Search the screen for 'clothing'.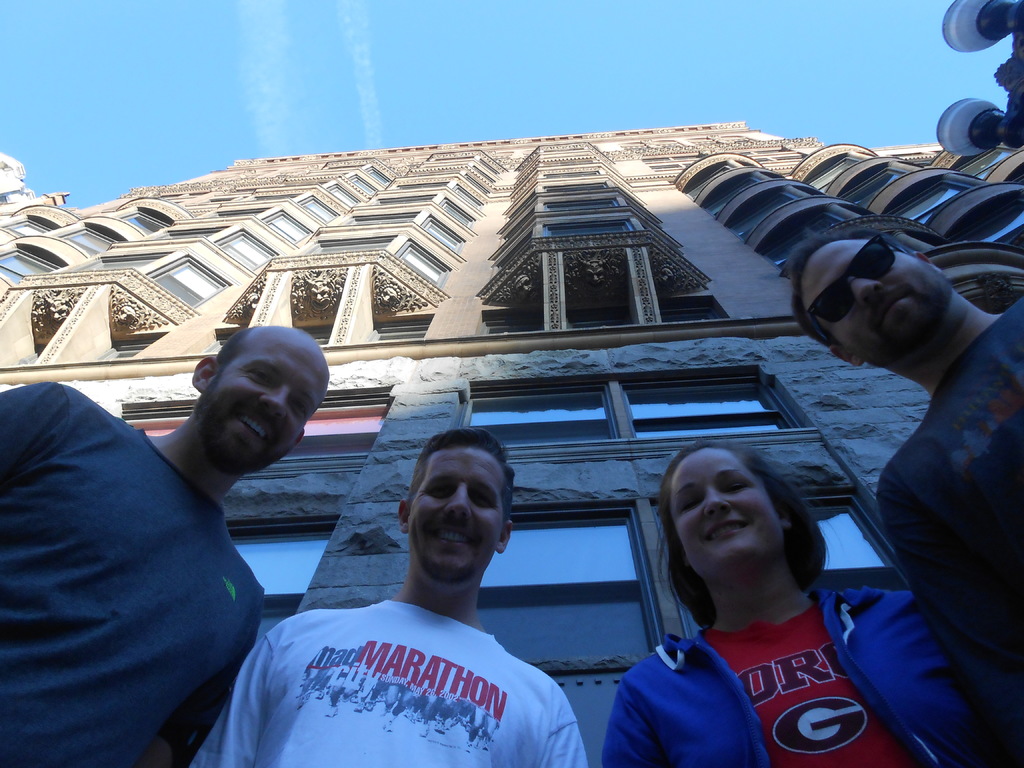
Found at Rect(8, 356, 348, 756).
